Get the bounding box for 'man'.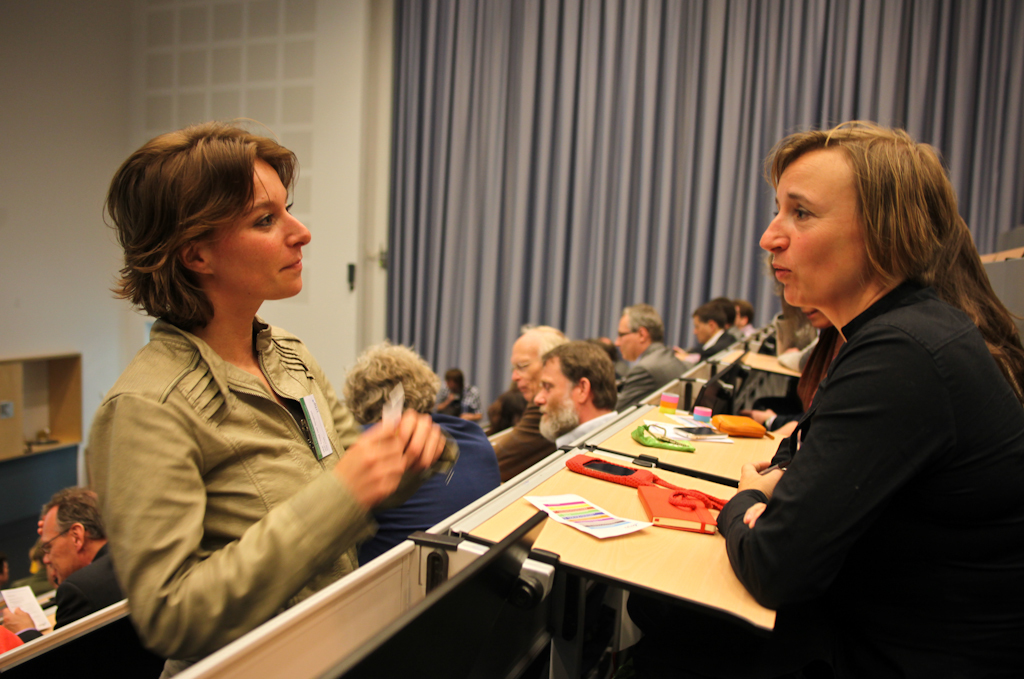
rect(482, 320, 593, 485).
